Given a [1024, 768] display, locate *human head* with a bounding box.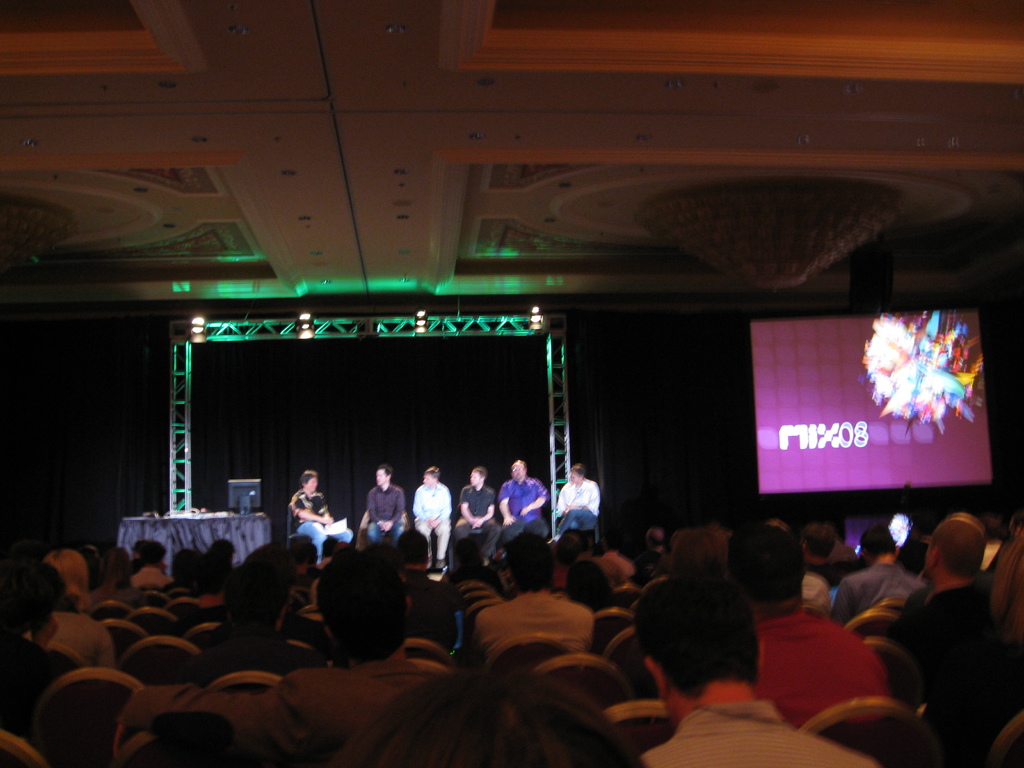
Located: 319 669 652 767.
